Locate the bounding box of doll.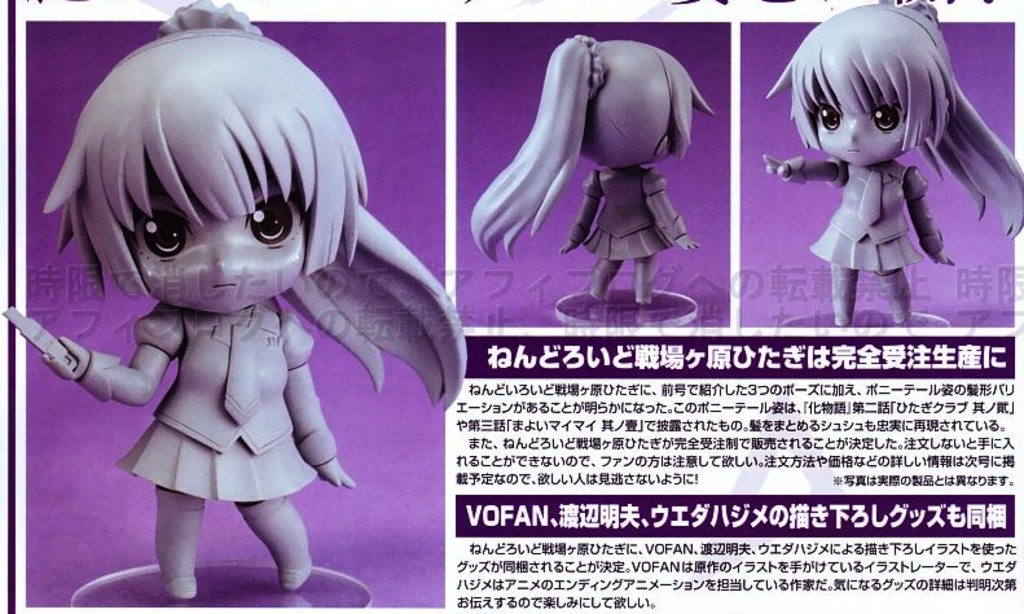
Bounding box: x1=467 y1=35 x2=709 y2=303.
